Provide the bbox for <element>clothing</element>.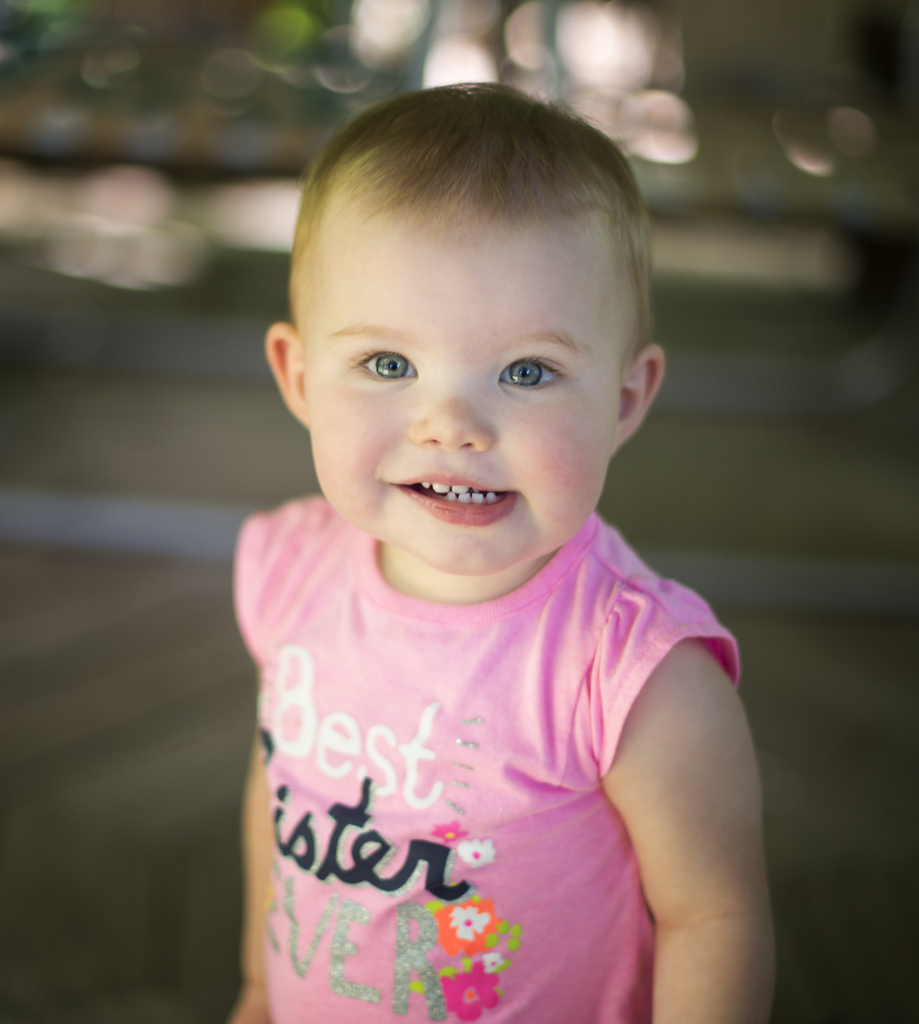
locate(231, 409, 762, 1009).
